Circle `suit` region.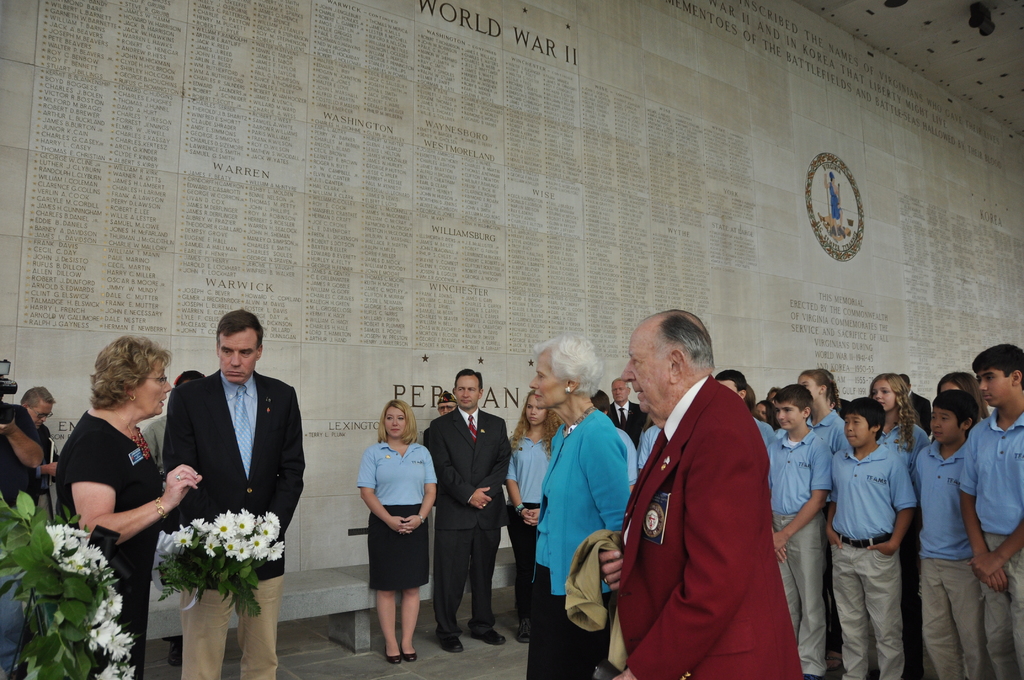
Region: 610,401,646,450.
